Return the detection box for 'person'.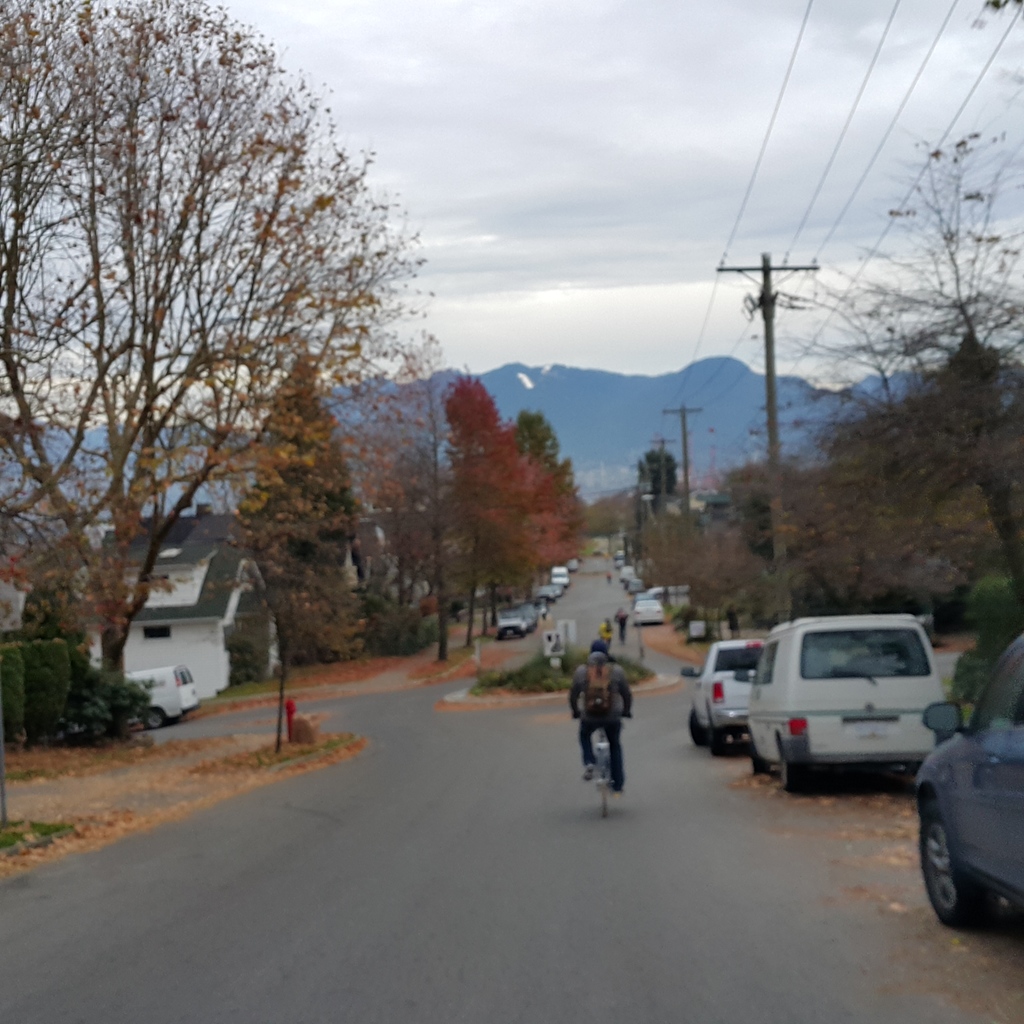
Rect(723, 596, 740, 640).
